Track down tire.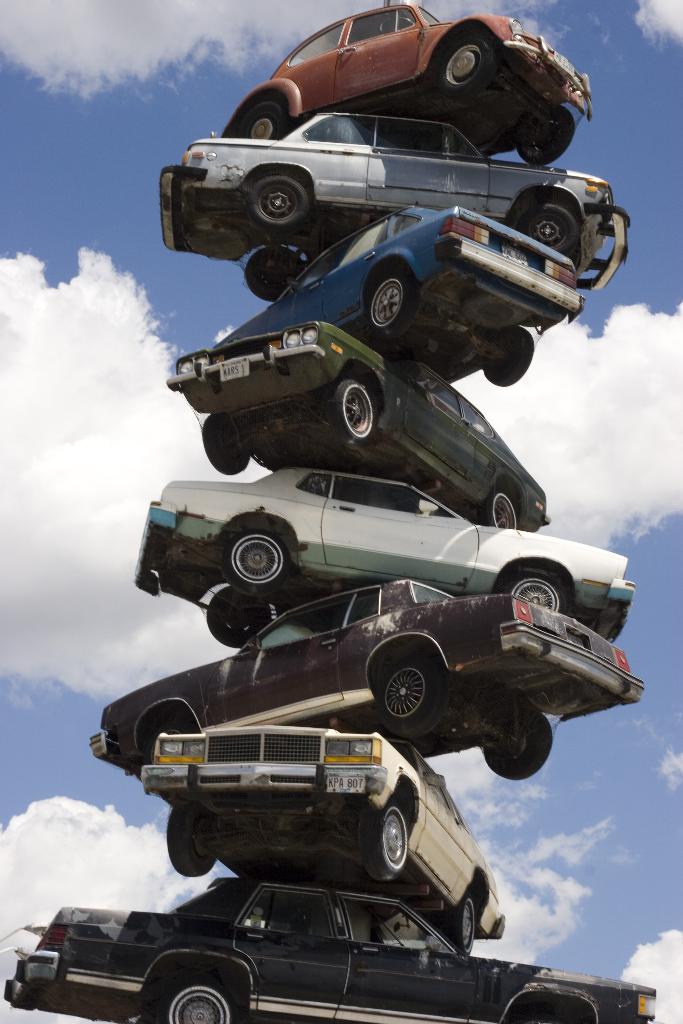
Tracked to left=219, top=526, right=293, bottom=594.
